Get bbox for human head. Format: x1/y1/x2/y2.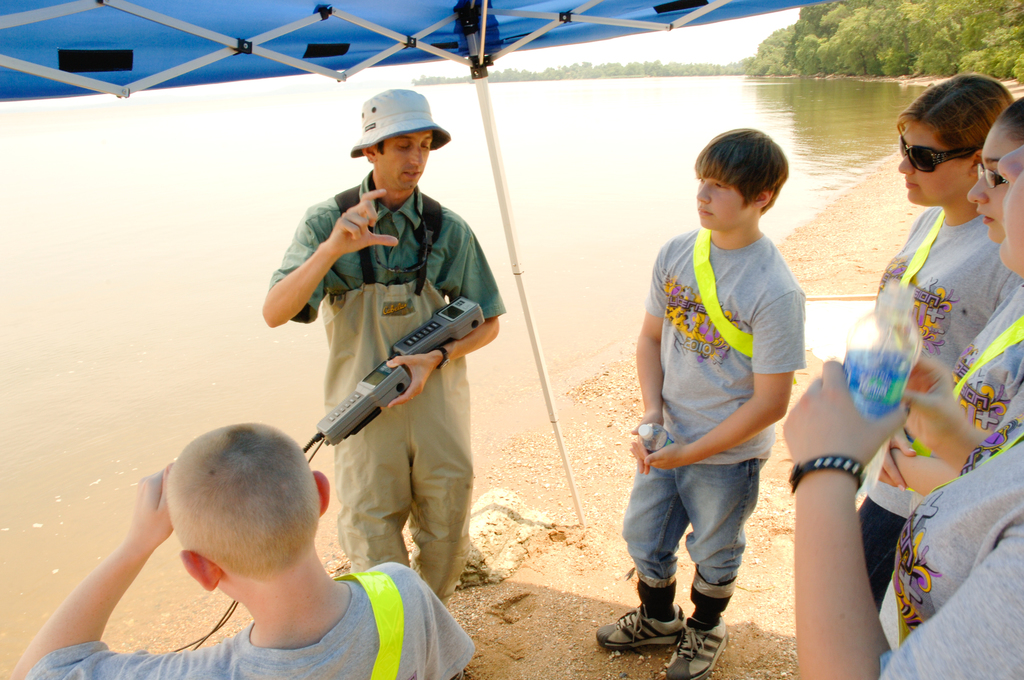
902/72/1007/203.
